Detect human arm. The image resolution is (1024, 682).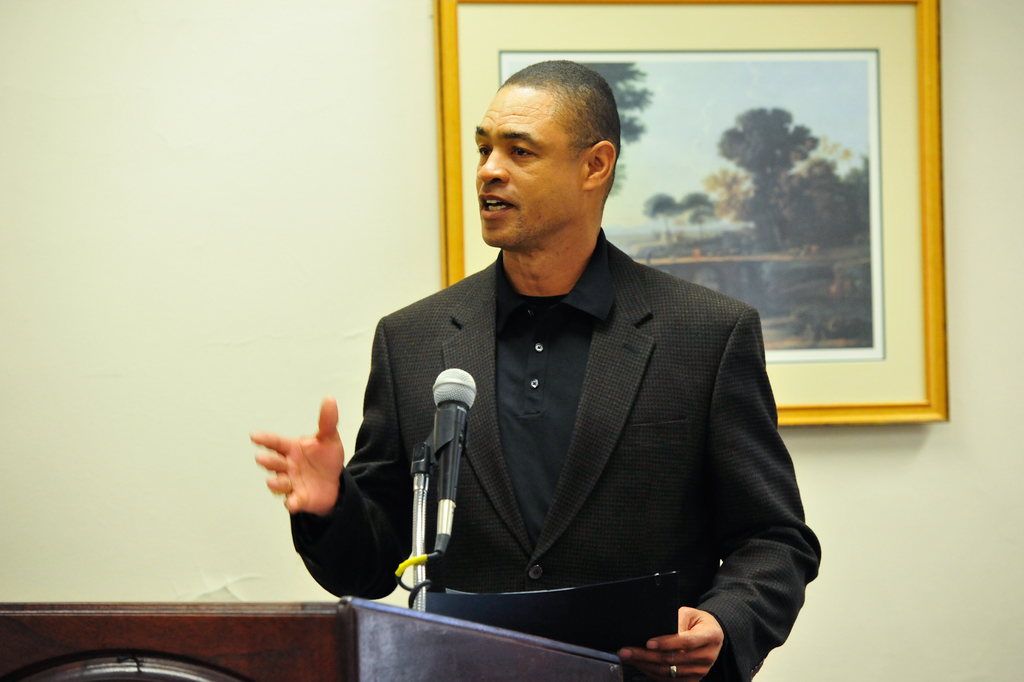
pyautogui.locateOnScreen(250, 416, 373, 595).
